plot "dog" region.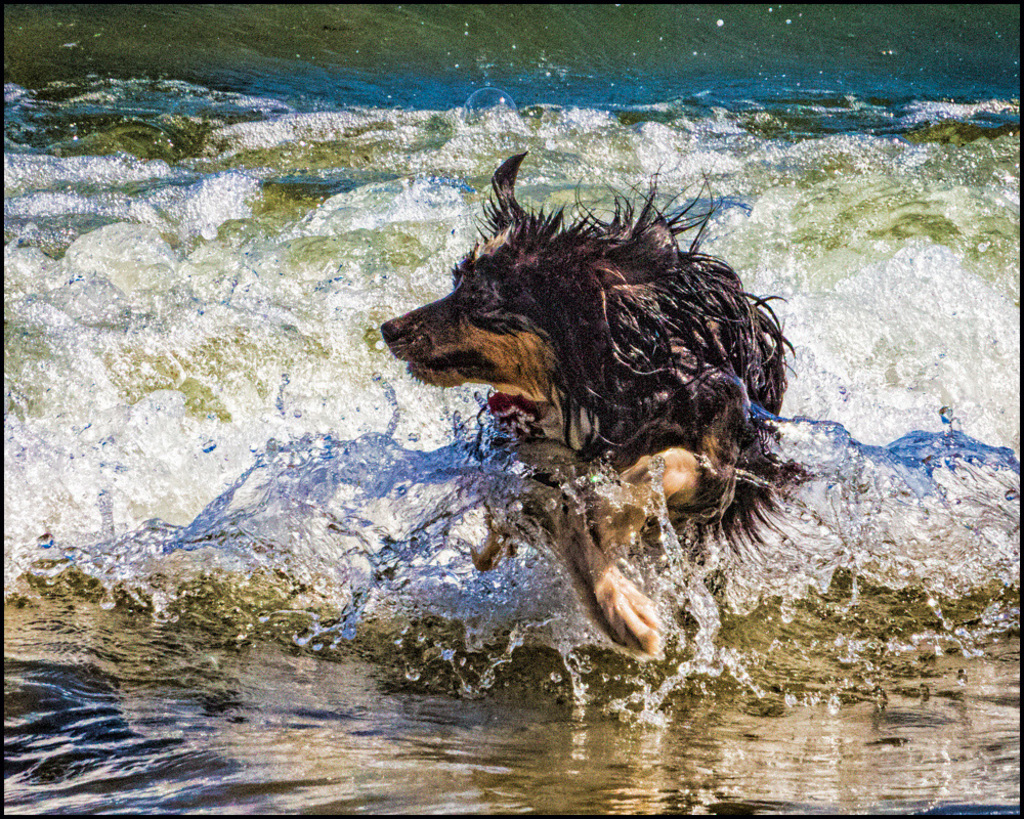
Plotted at box(378, 147, 816, 656).
